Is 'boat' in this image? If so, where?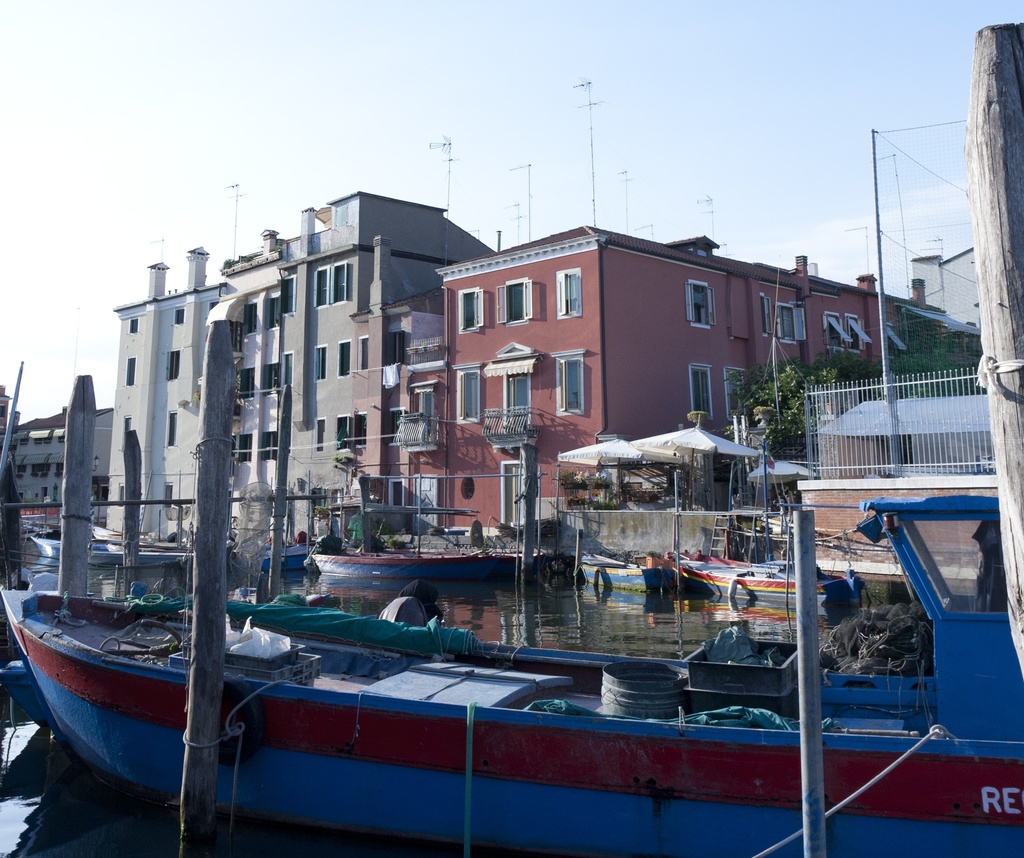
Yes, at x1=14, y1=545, x2=948, y2=832.
